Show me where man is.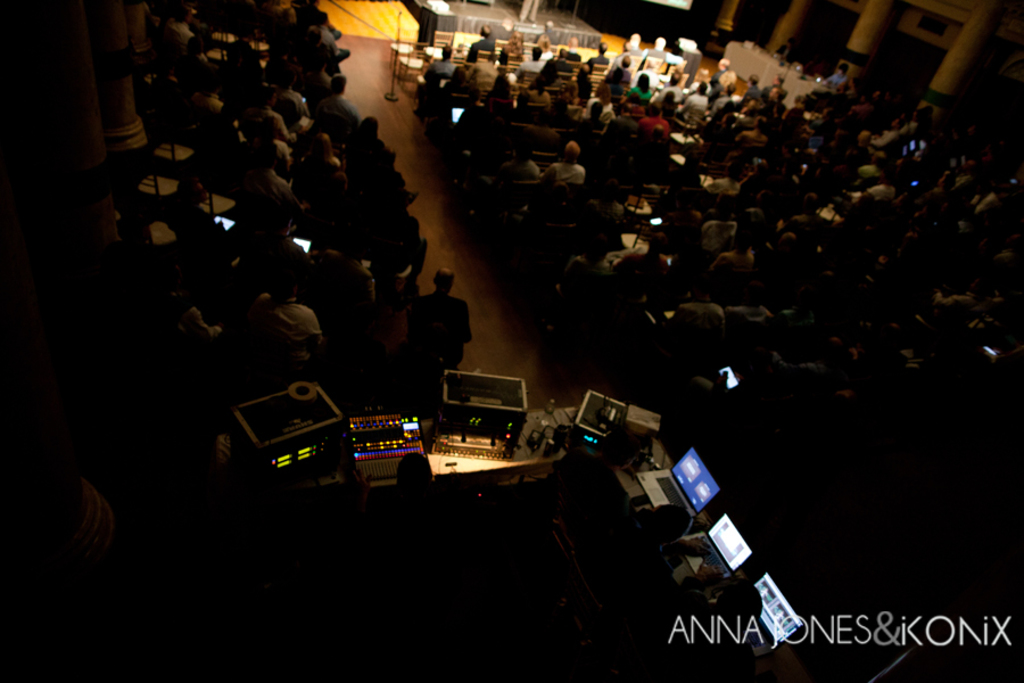
man is at <region>466, 25, 501, 57</region>.
